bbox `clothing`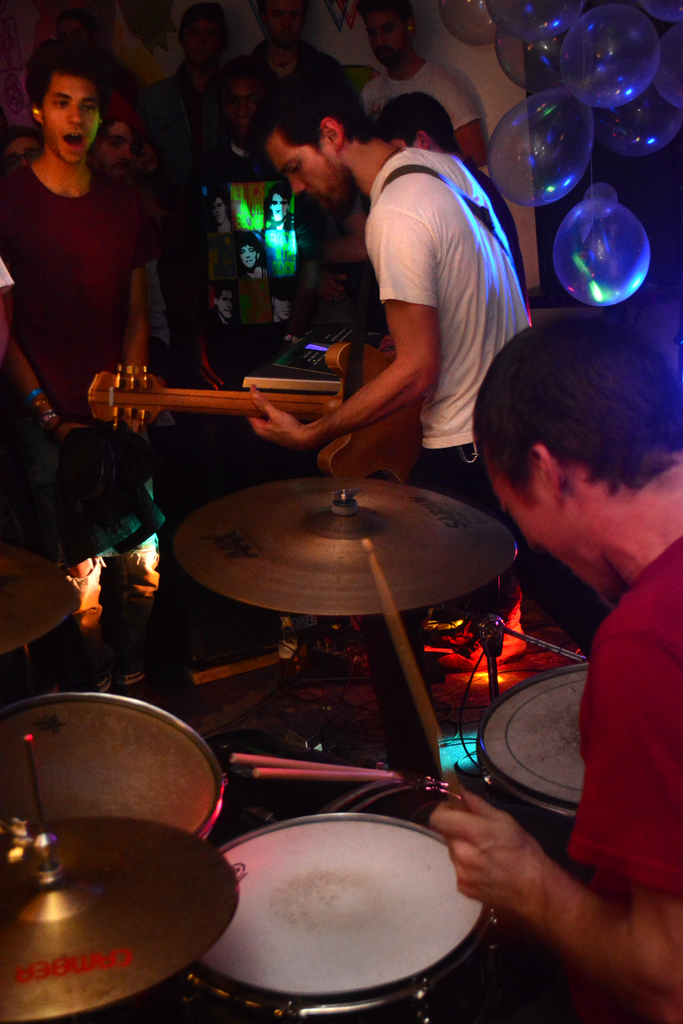
{"left": 423, "top": 440, "right": 512, "bottom": 552}
